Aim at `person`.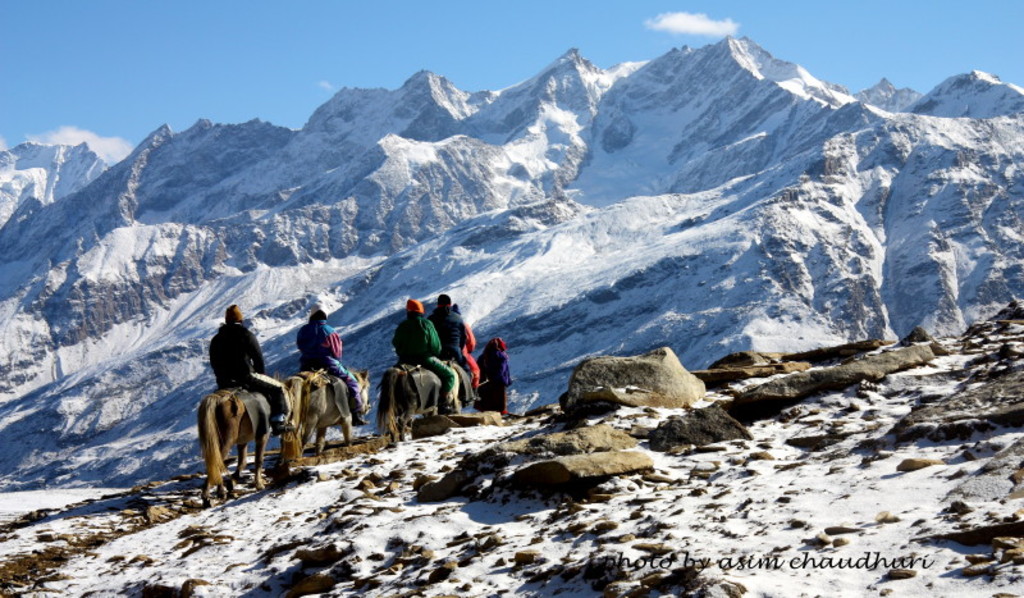
Aimed at box=[390, 298, 454, 402].
